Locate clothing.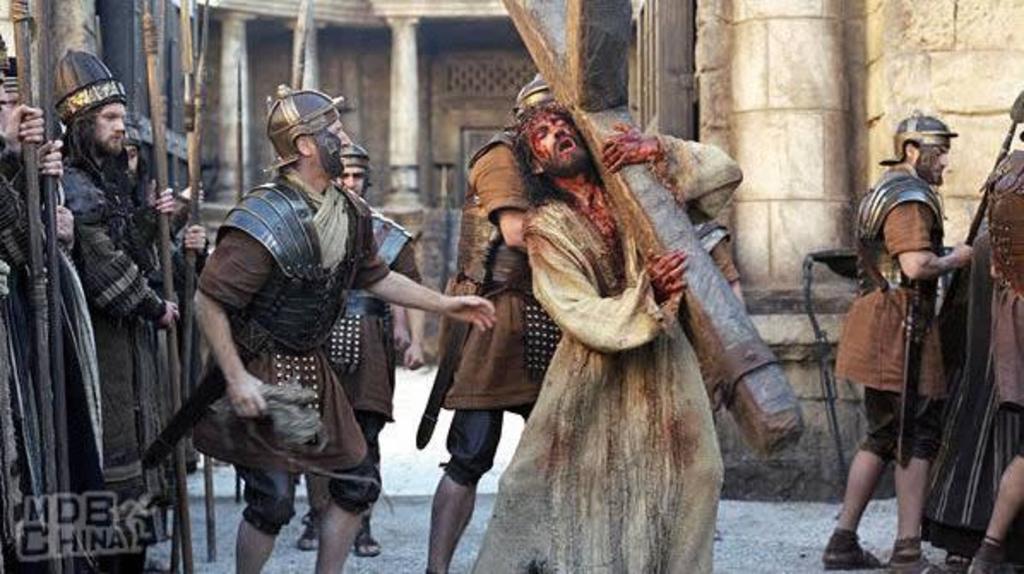
Bounding box: pyautogui.locateOnScreen(438, 129, 565, 493).
